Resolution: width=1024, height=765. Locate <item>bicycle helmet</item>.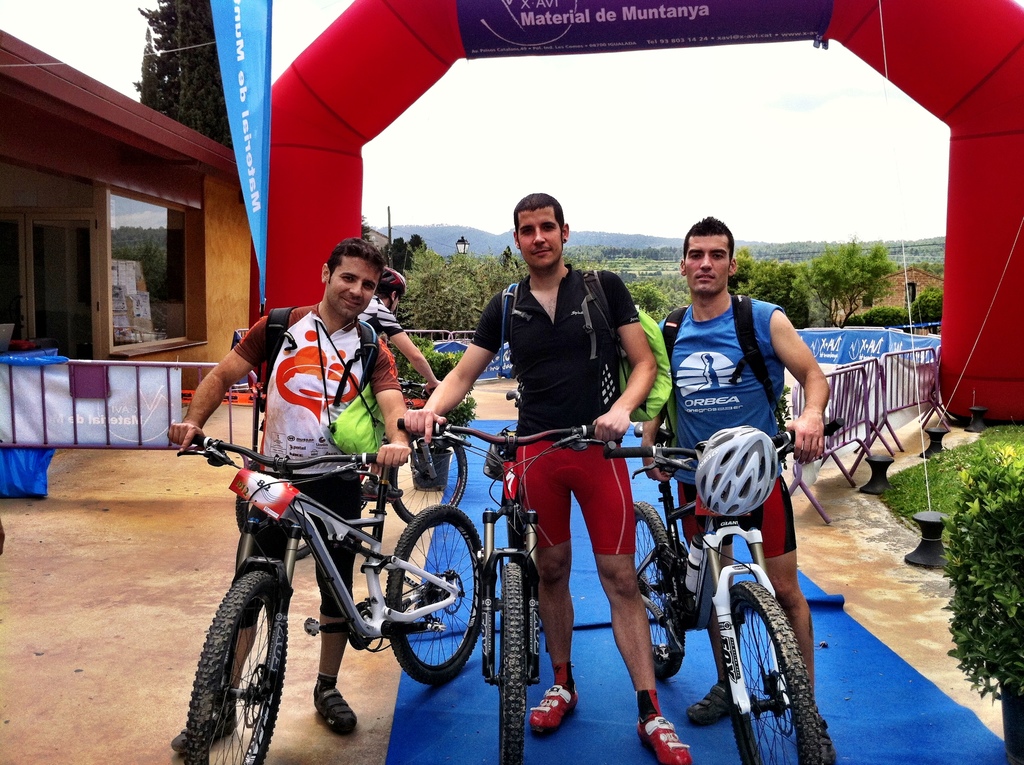
(693, 429, 781, 514).
